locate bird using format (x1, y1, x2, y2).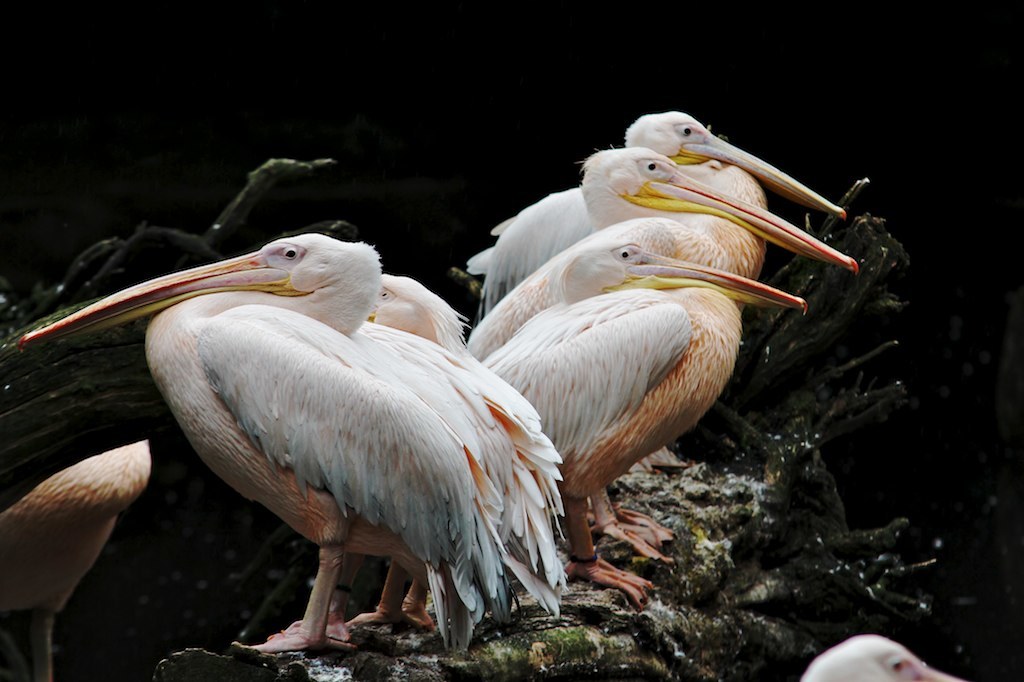
(801, 628, 964, 681).
